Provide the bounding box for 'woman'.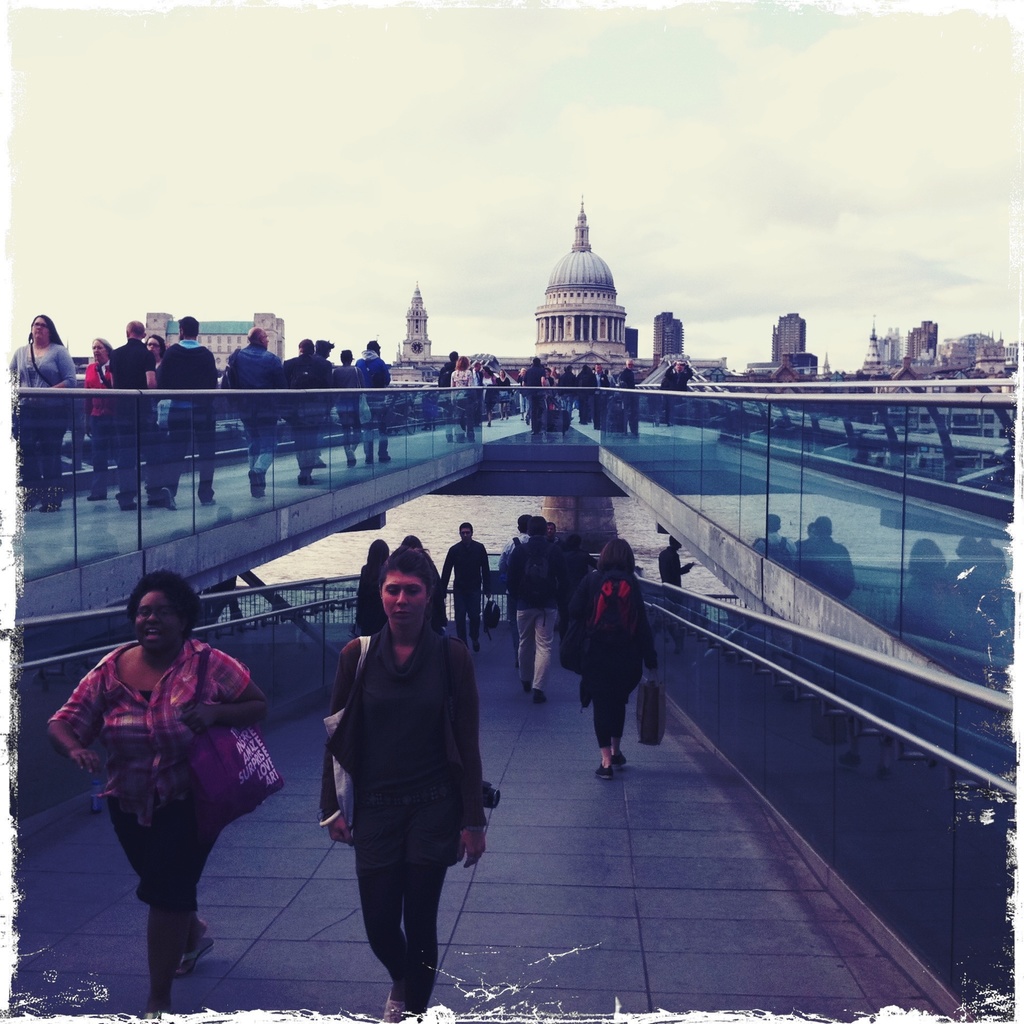
9 308 74 516.
